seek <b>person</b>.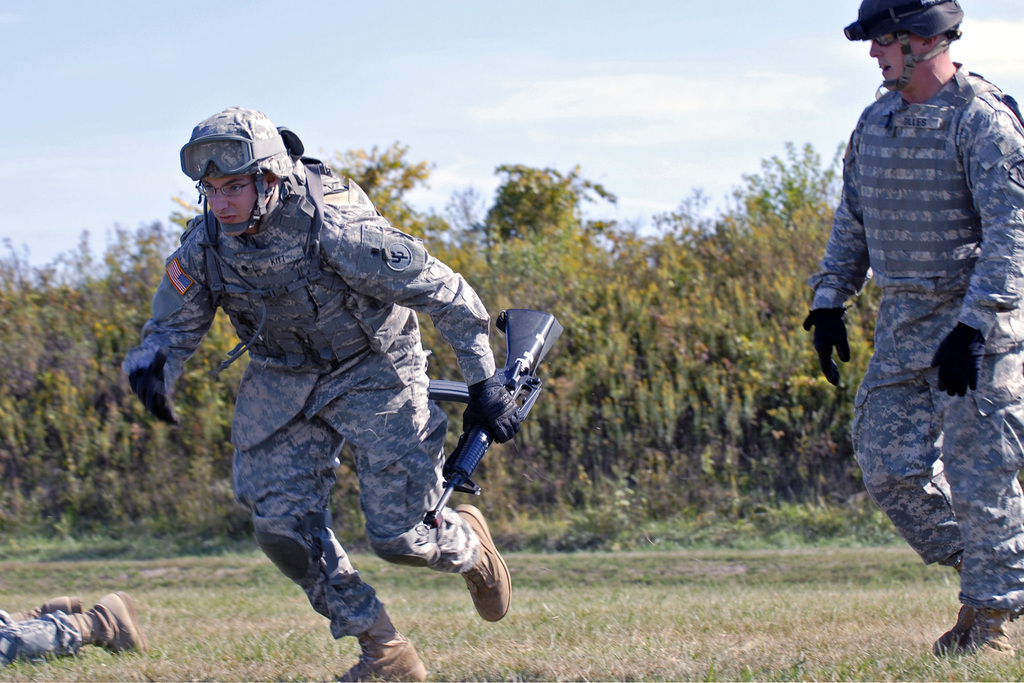
[804,0,1023,664].
